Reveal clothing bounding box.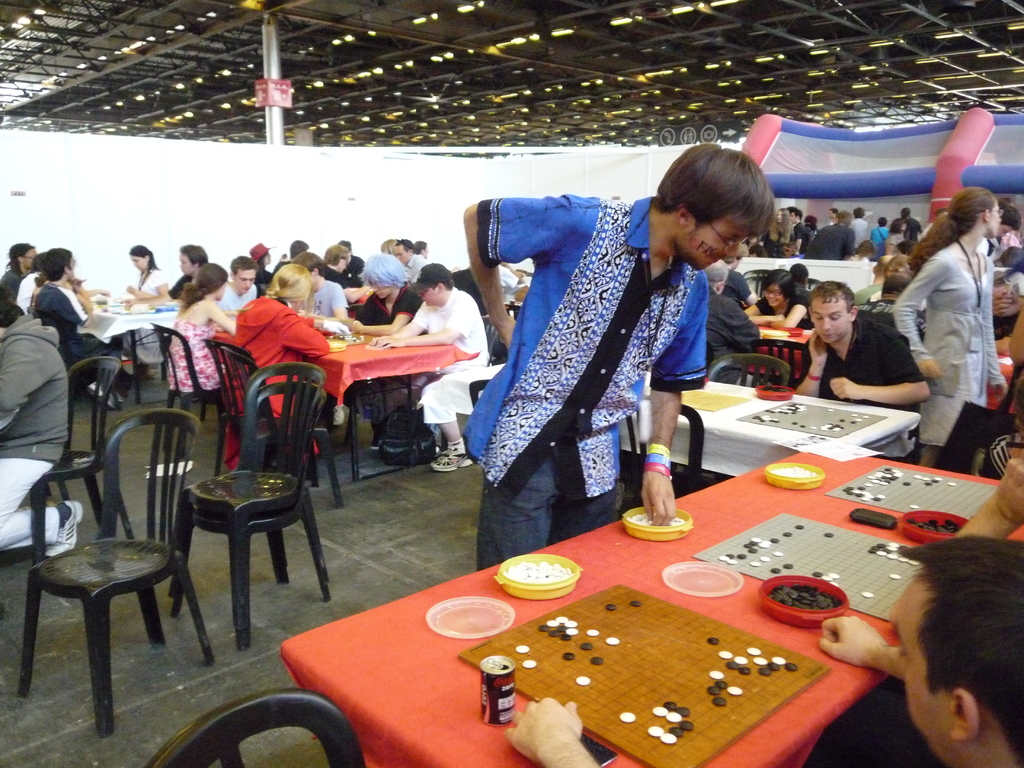
Revealed: (left=323, top=264, right=351, bottom=289).
